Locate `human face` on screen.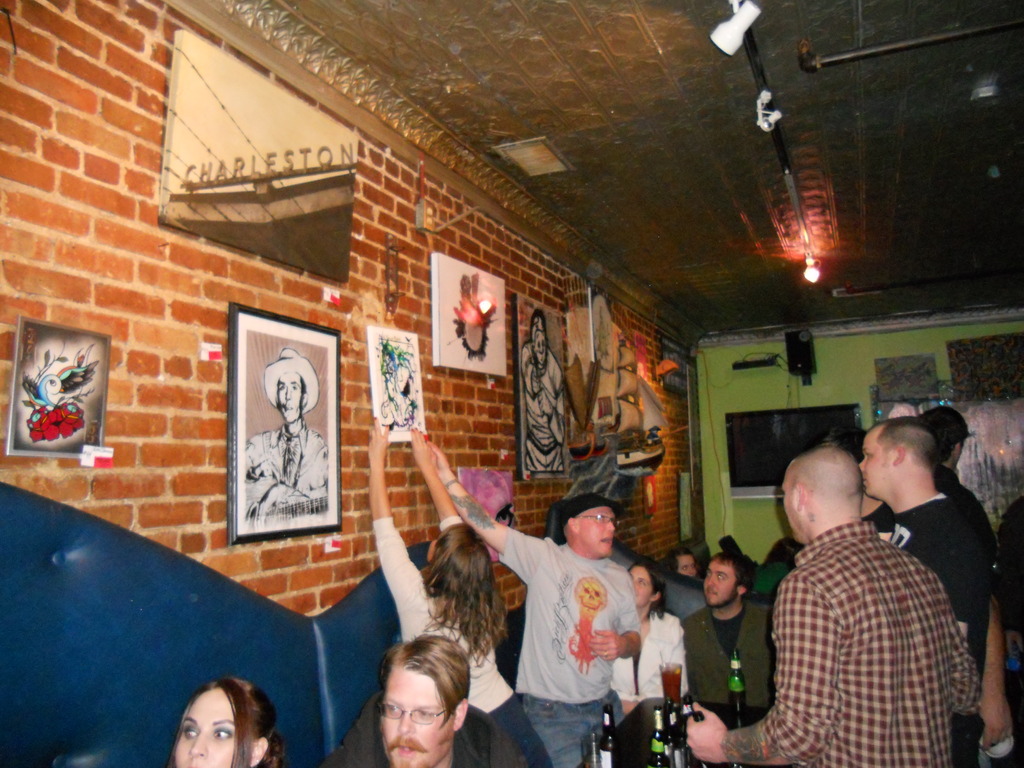
On screen at <bbox>701, 563, 733, 609</bbox>.
